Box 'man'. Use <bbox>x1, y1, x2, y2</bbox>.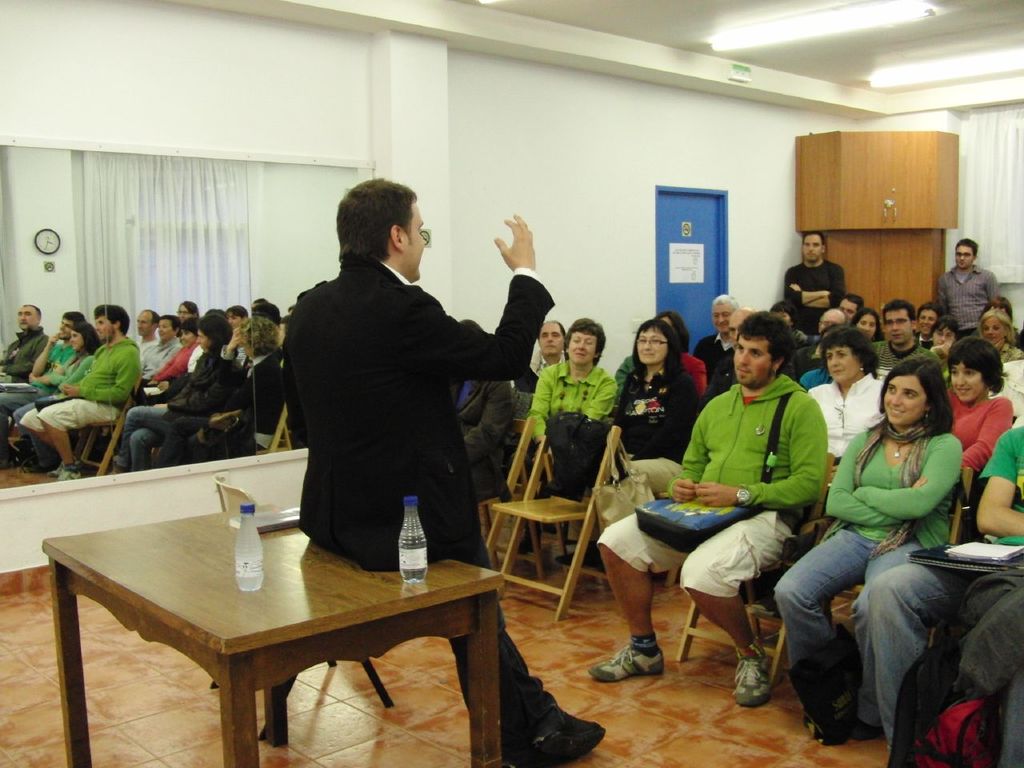
<bbox>531, 320, 565, 374</bbox>.
